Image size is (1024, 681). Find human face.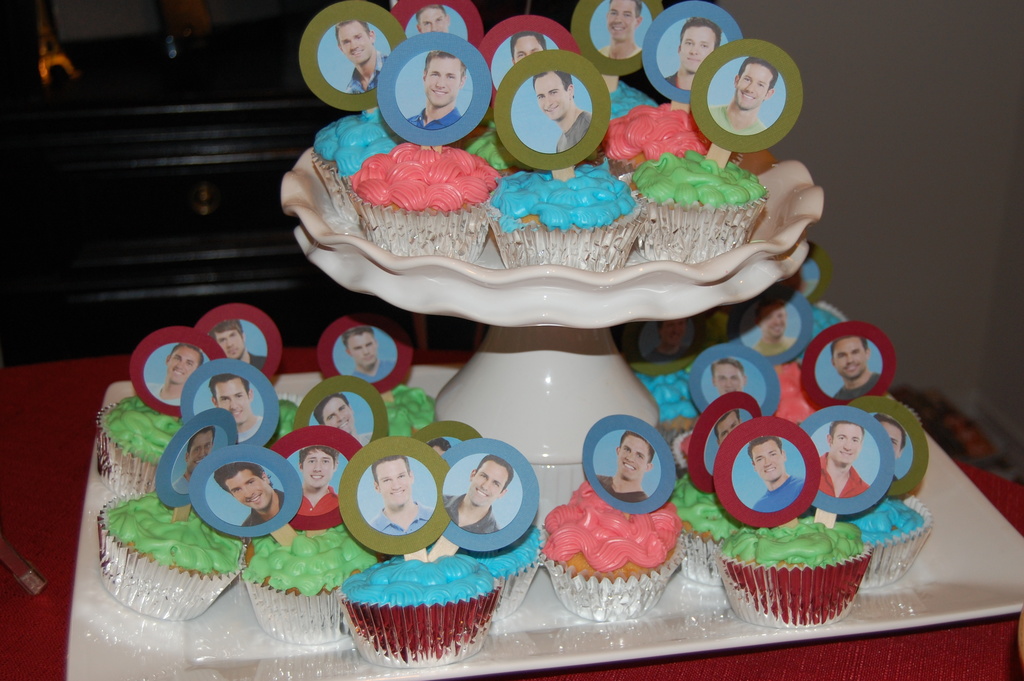
detection(535, 72, 570, 120).
